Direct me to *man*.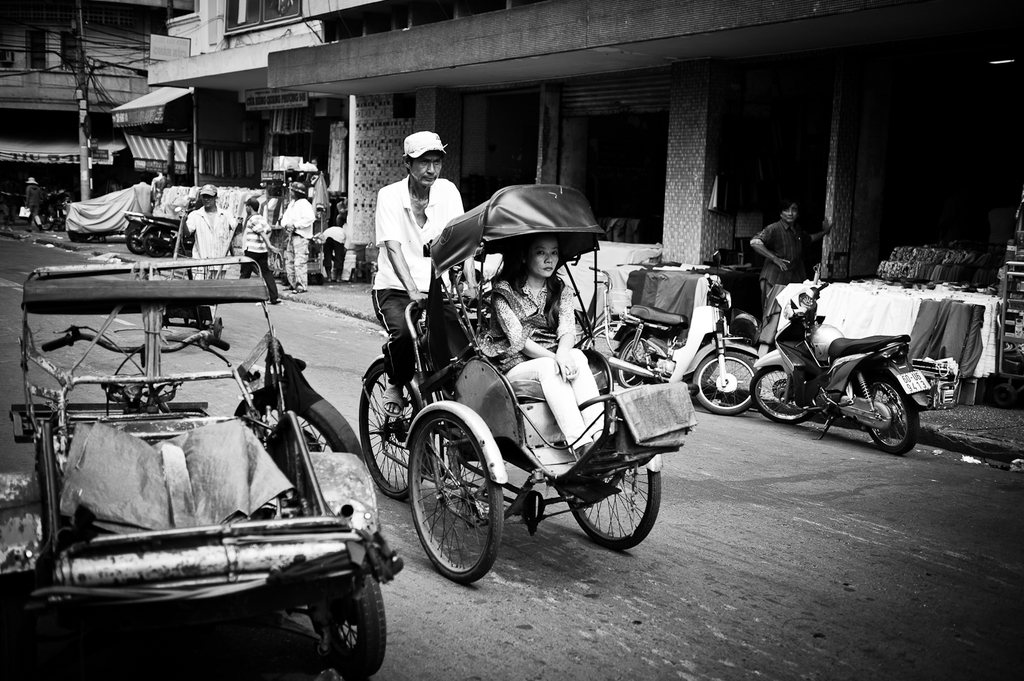
Direction: (371,129,466,417).
